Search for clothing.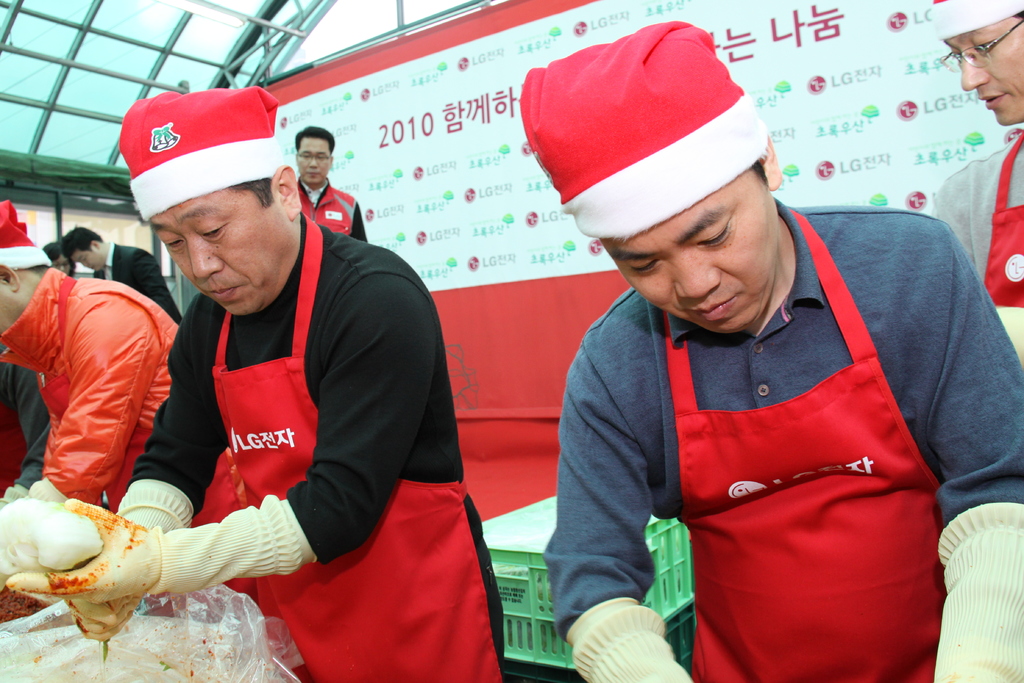
Found at 303/183/371/244.
